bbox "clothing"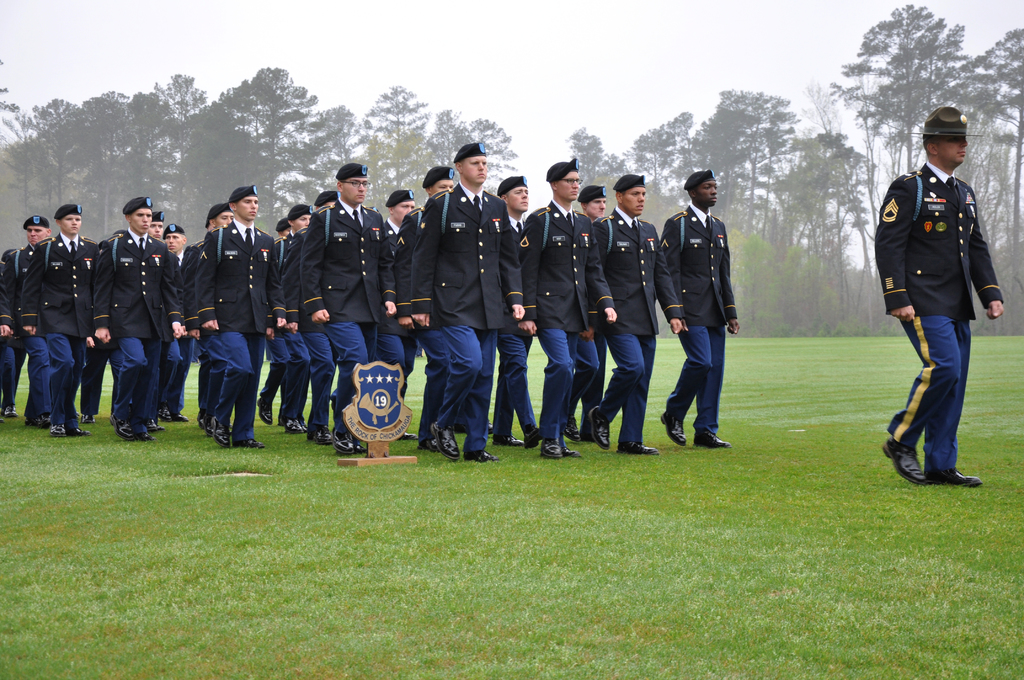
crop(170, 240, 207, 426)
